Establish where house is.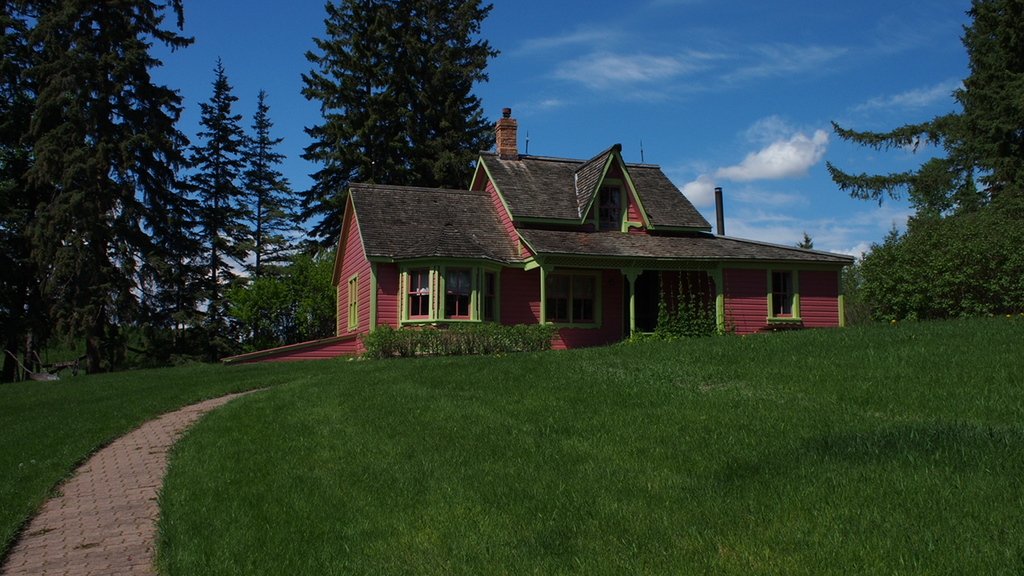
Established at Rect(226, 114, 877, 361).
